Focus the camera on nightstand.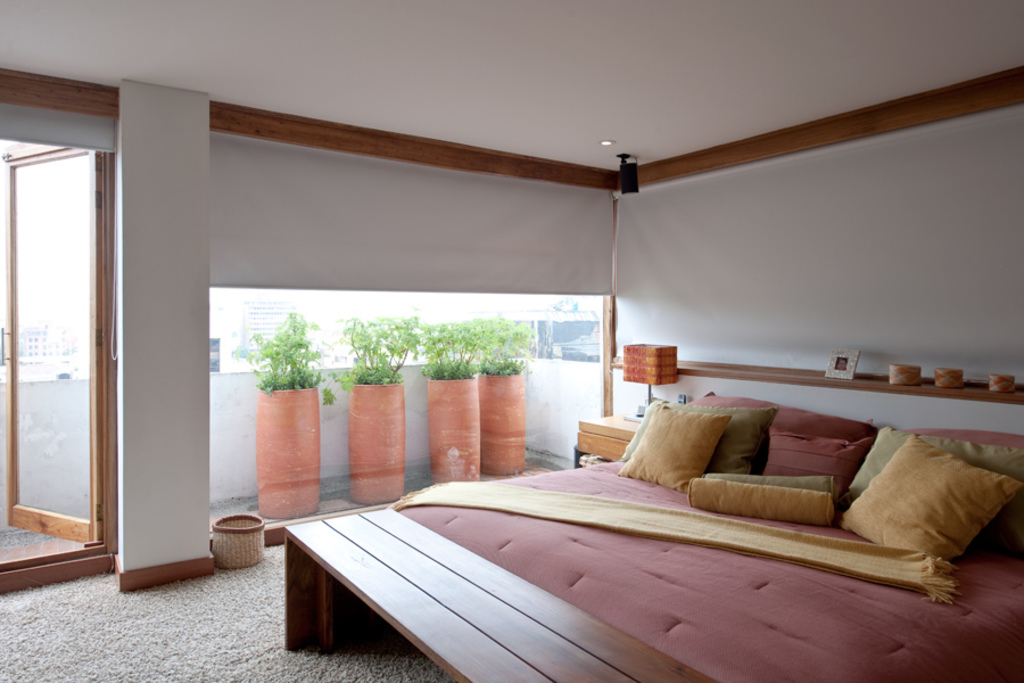
Focus region: bbox(564, 401, 661, 466).
